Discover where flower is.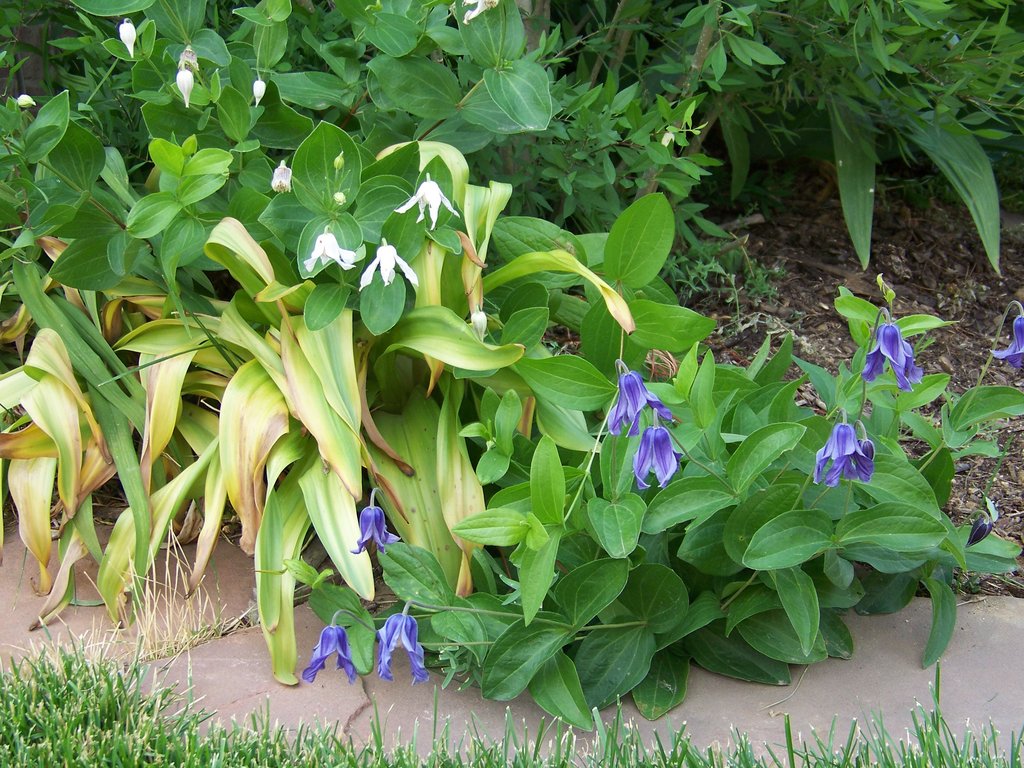
Discovered at bbox=(252, 81, 269, 106).
